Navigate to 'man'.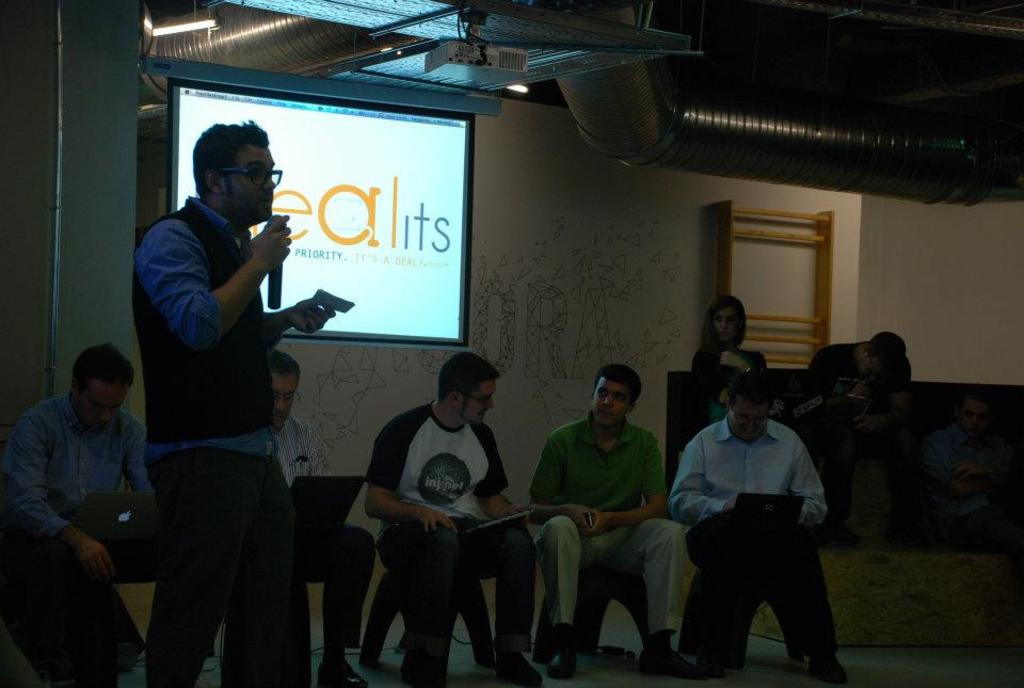
Navigation target: {"left": 668, "top": 369, "right": 842, "bottom": 682}.
